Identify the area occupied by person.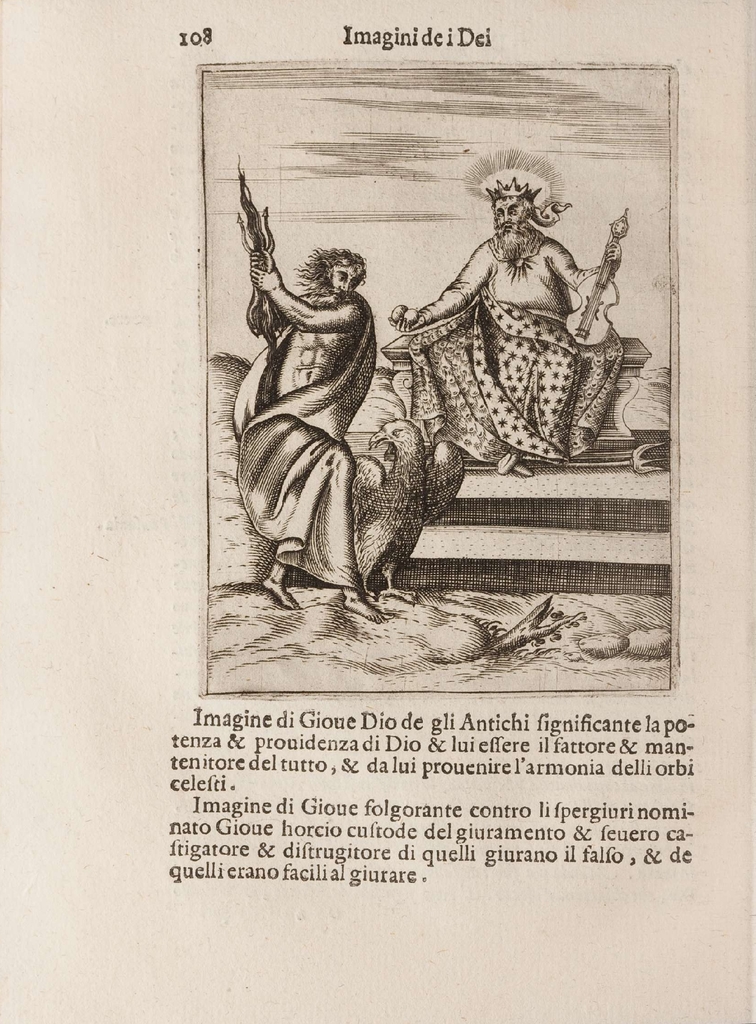
Area: pyautogui.locateOnScreen(241, 250, 384, 631).
